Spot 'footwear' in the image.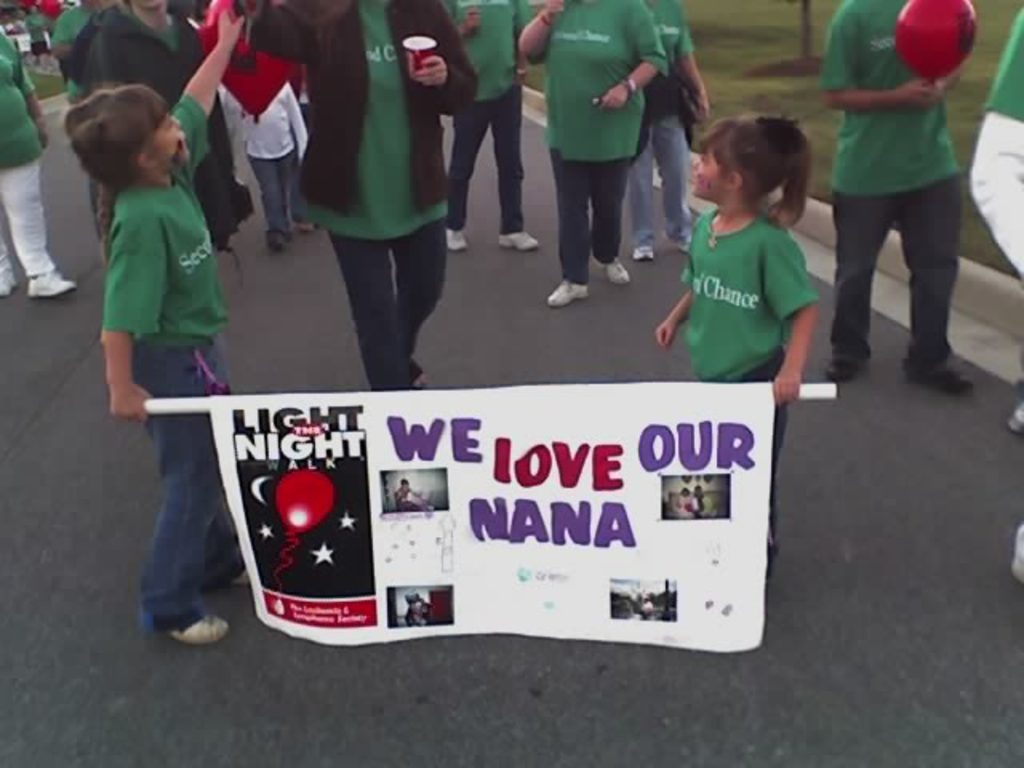
'footwear' found at Rect(443, 226, 467, 253).
